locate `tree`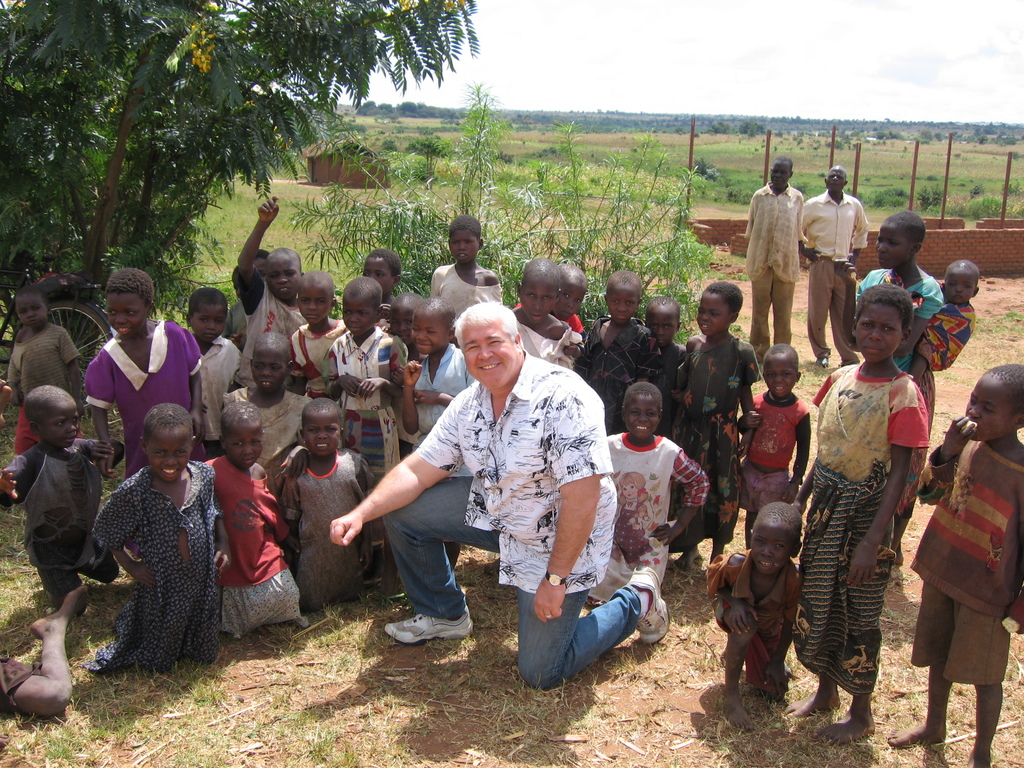
detection(0, 0, 484, 364)
